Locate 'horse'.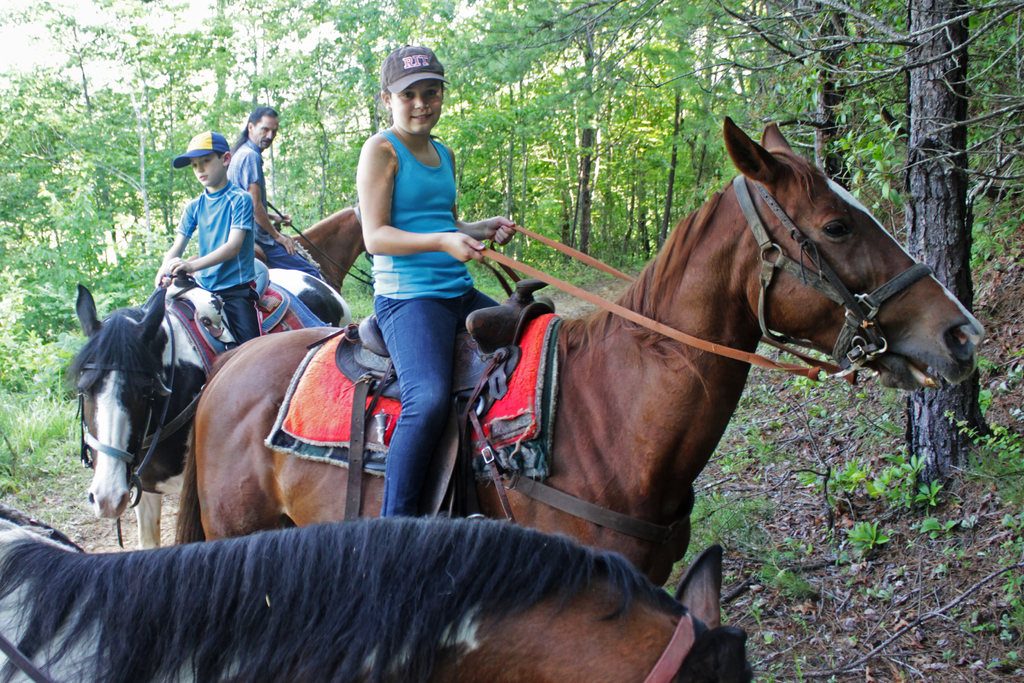
Bounding box: crop(283, 202, 367, 290).
